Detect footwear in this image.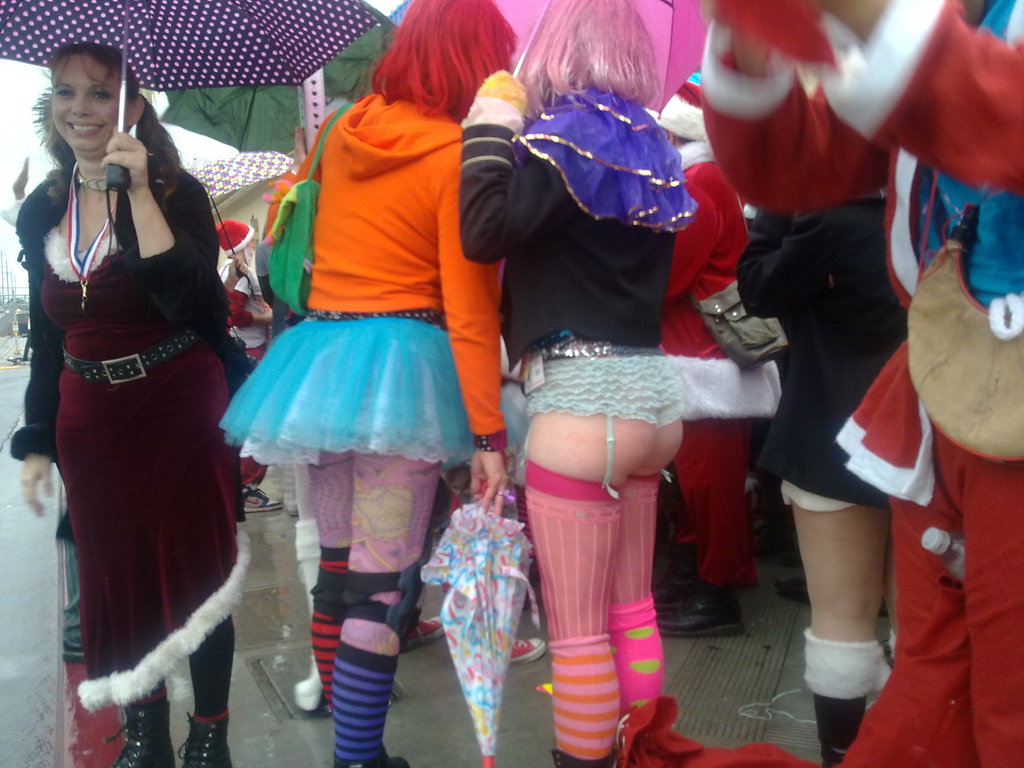
Detection: region(102, 695, 176, 767).
